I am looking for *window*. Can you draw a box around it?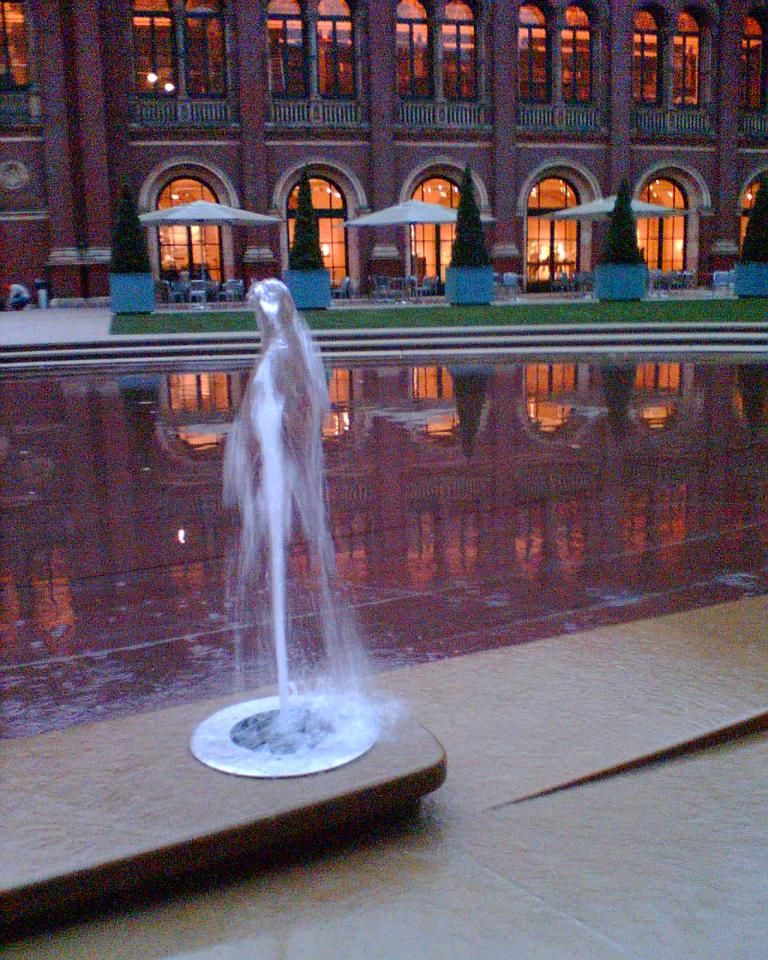
Sure, the bounding box is [631, 6, 704, 112].
